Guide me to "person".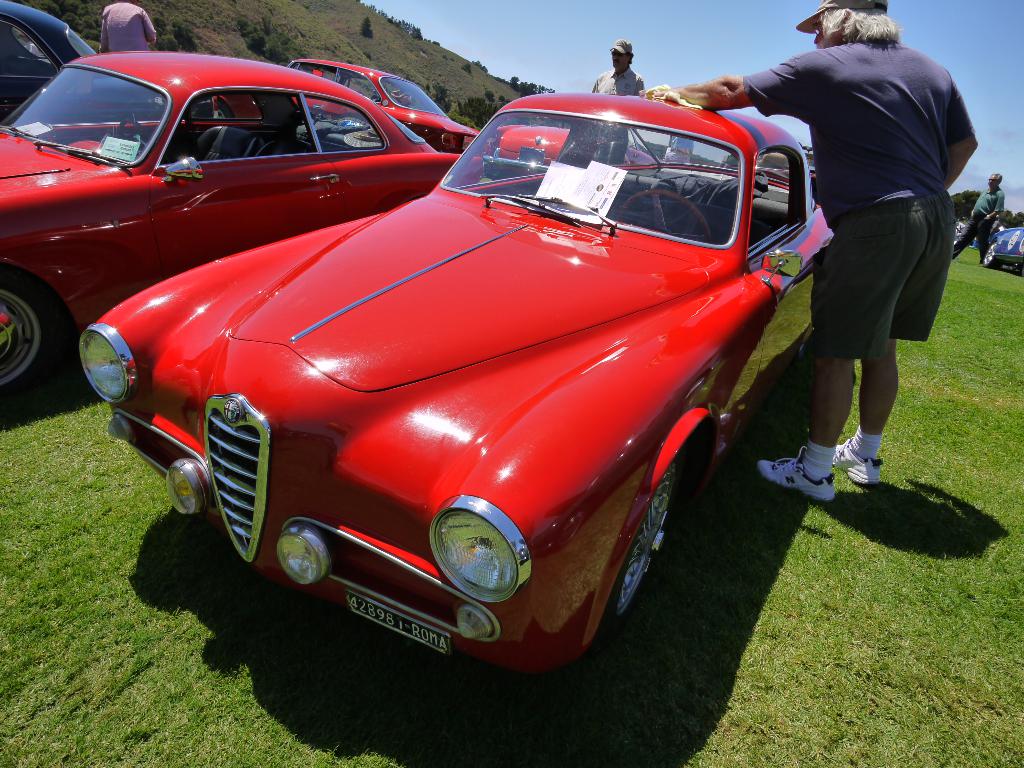
Guidance: left=587, top=36, right=648, bottom=168.
